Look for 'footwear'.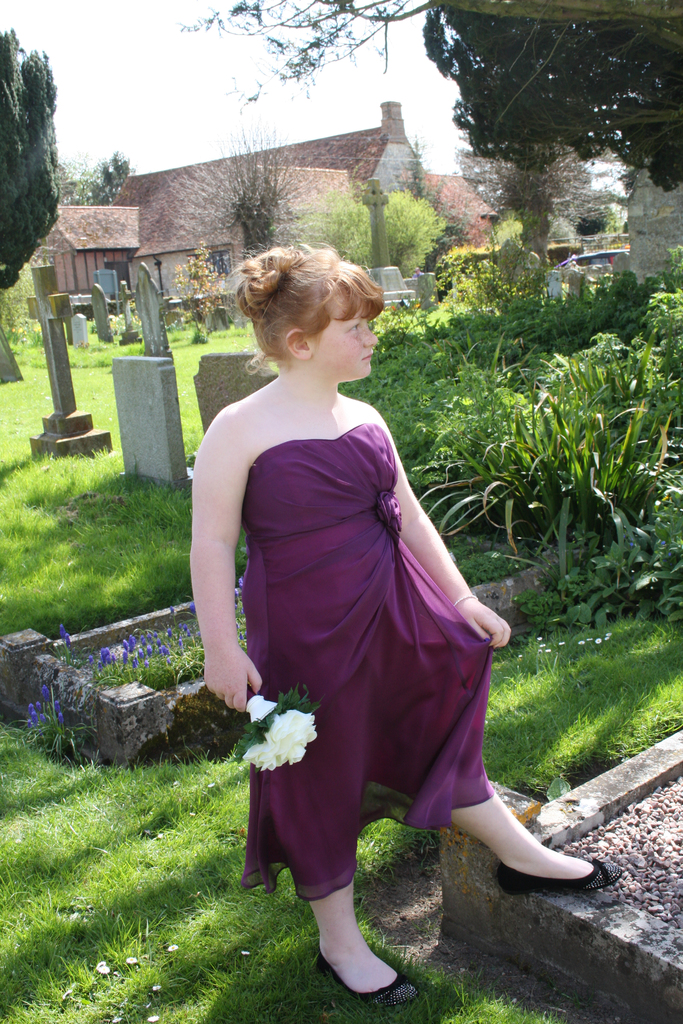
Found: l=496, t=858, r=622, b=896.
